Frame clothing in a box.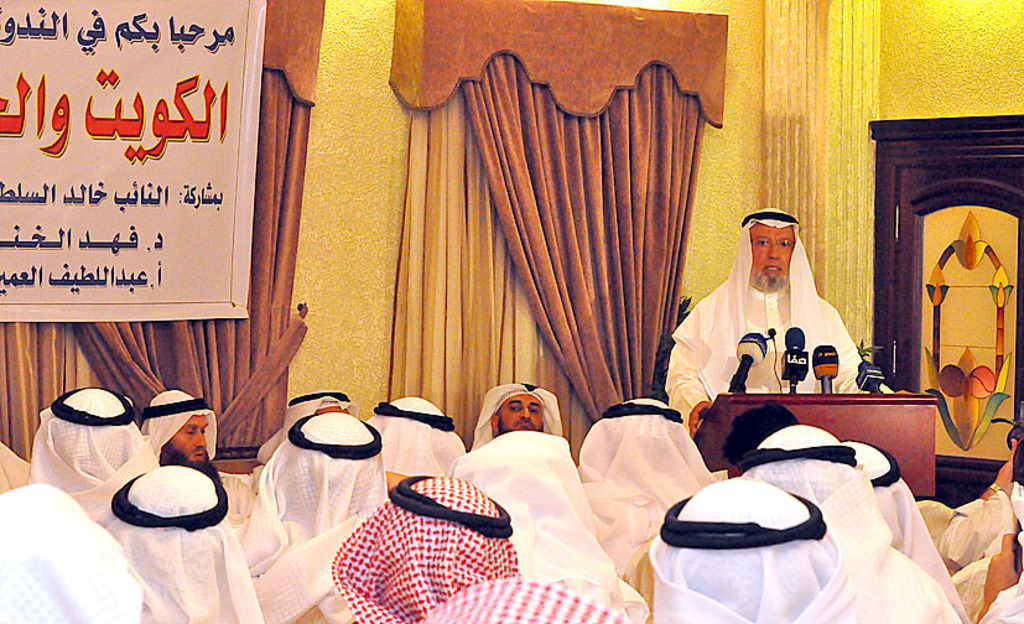
0:478:140:623.
